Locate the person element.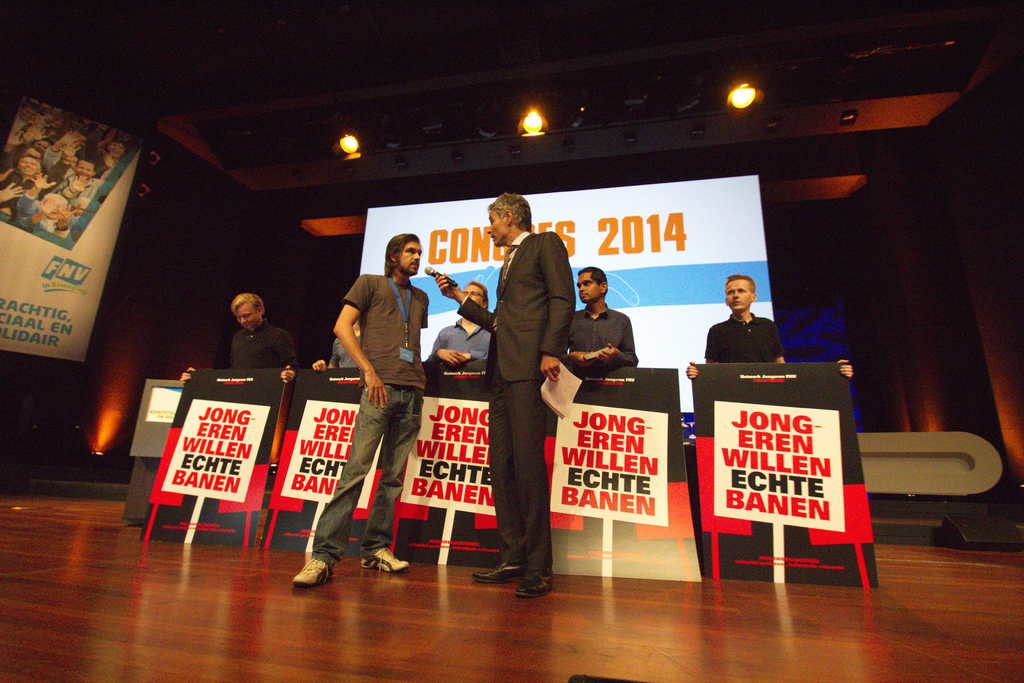
Element bbox: pyautogui.locateOnScreen(178, 286, 307, 386).
